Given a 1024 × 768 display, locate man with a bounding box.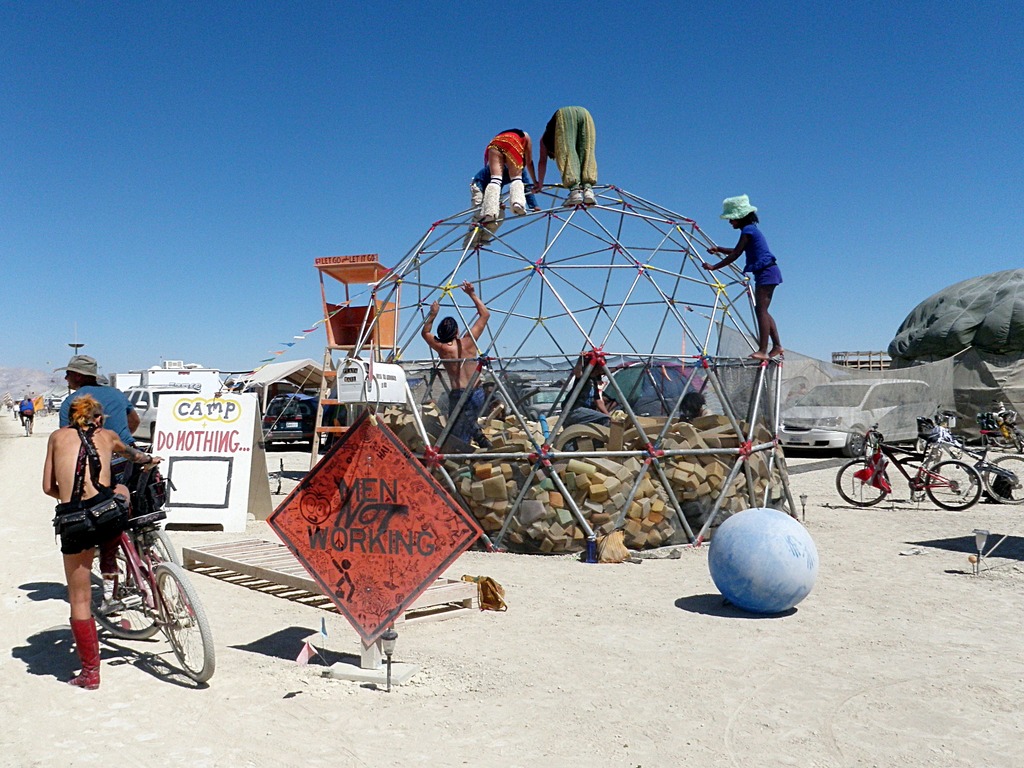
Located: crop(17, 394, 35, 434).
